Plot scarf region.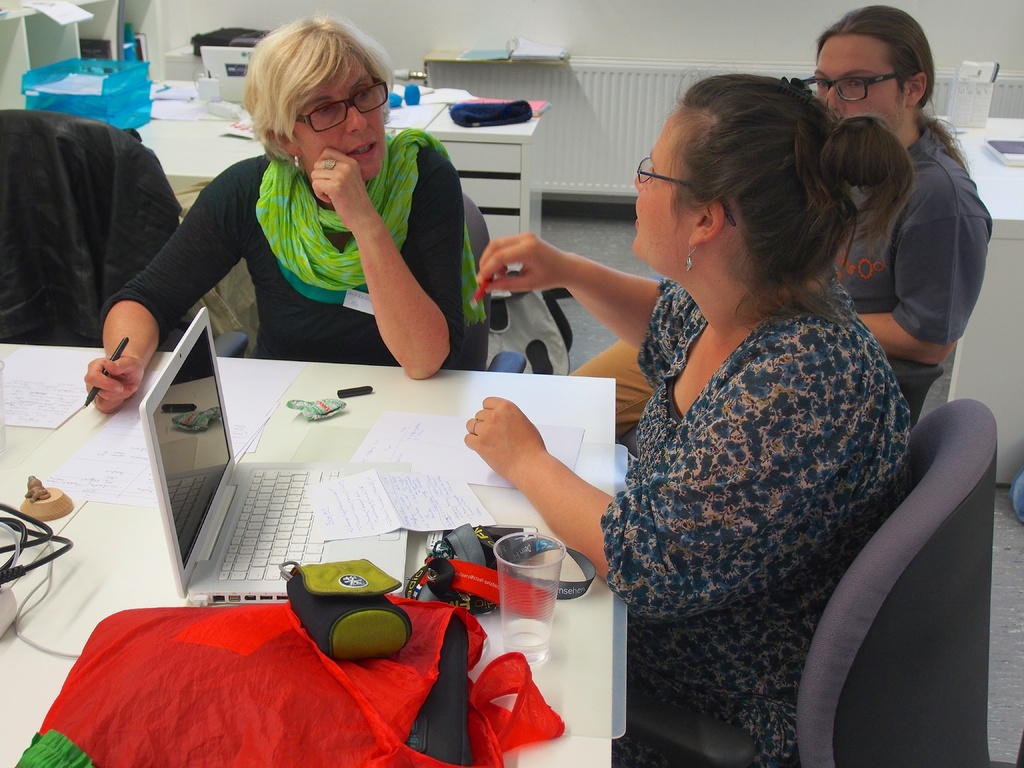
Plotted at region(250, 125, 488, 330).
